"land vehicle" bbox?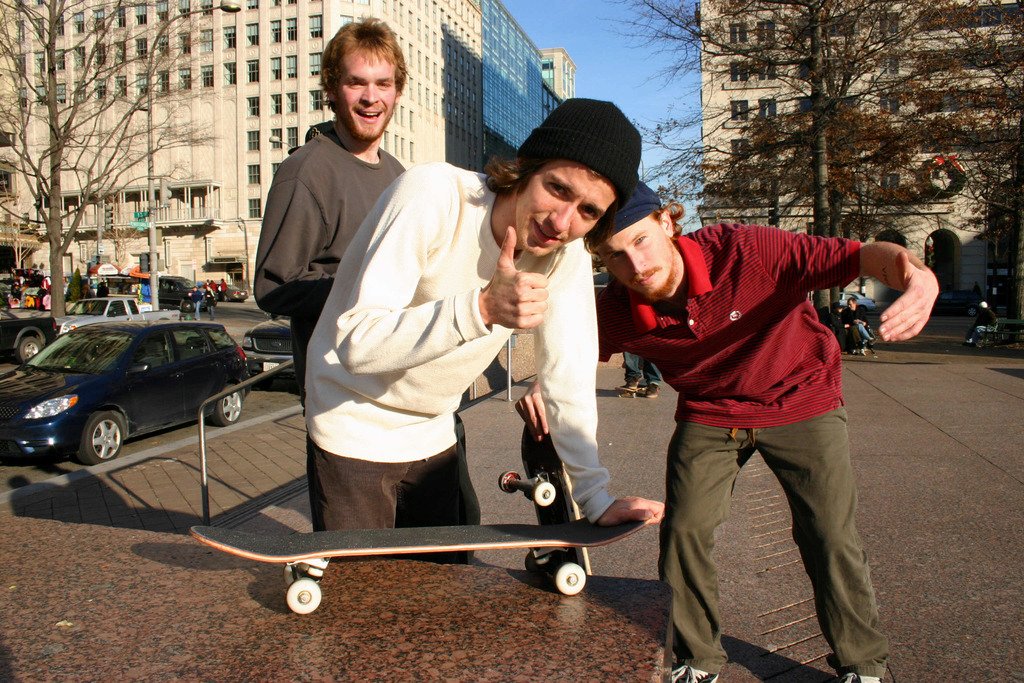
932, 289, 979, 320
